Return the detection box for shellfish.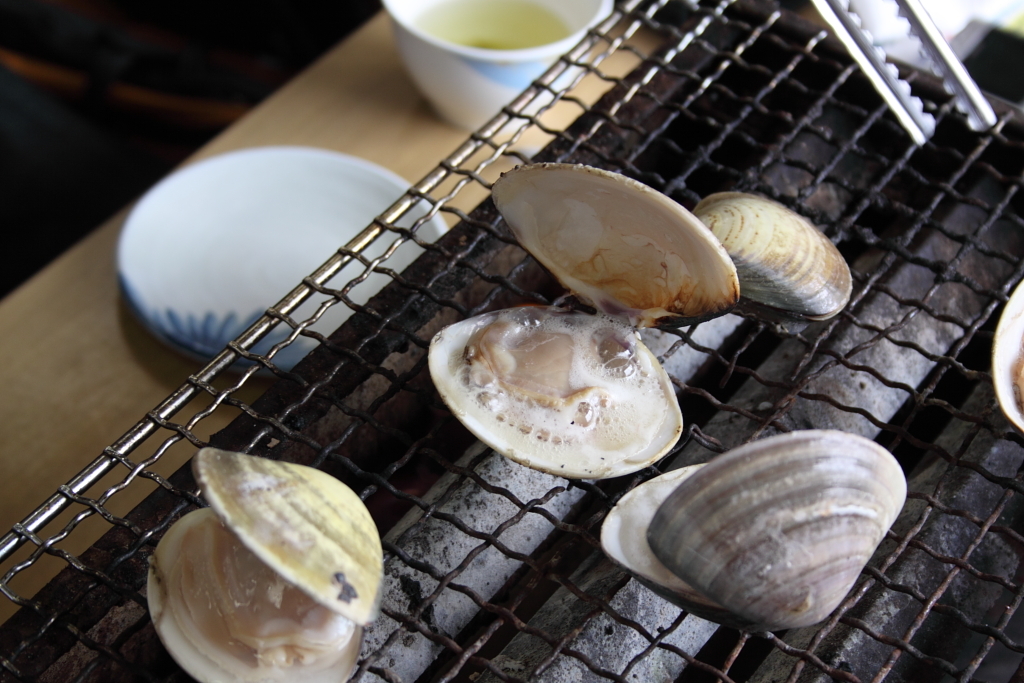
[598,423,913,637].
